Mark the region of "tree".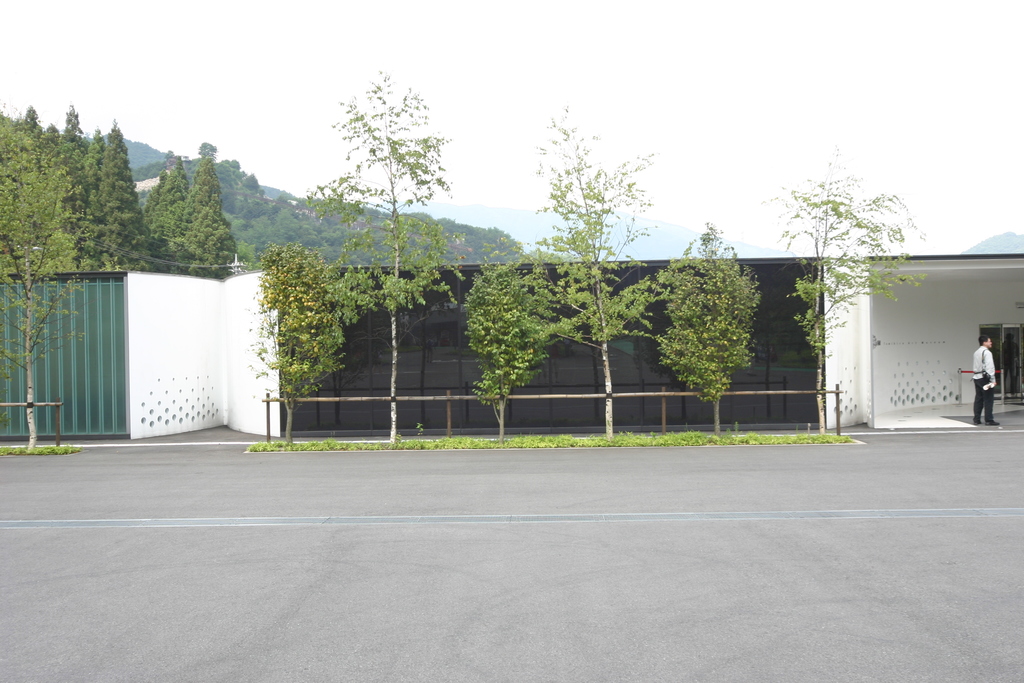
Region: 243 174 258 191.
